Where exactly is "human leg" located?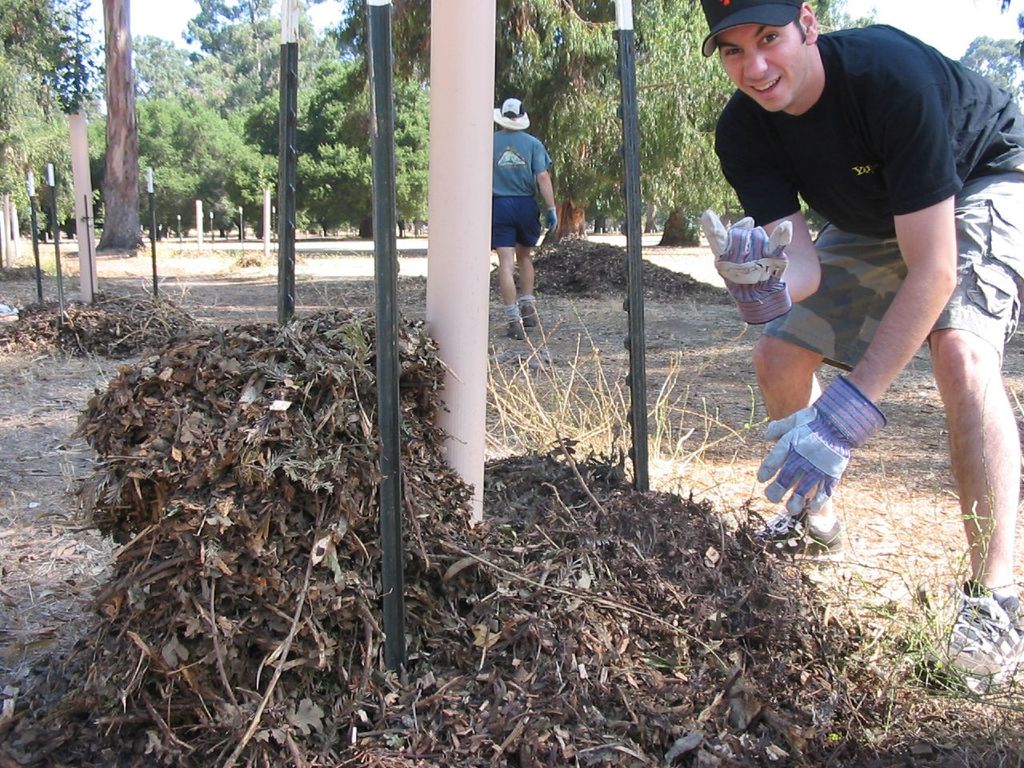
Its bounding box is crop(517, 188, 542, 328).
